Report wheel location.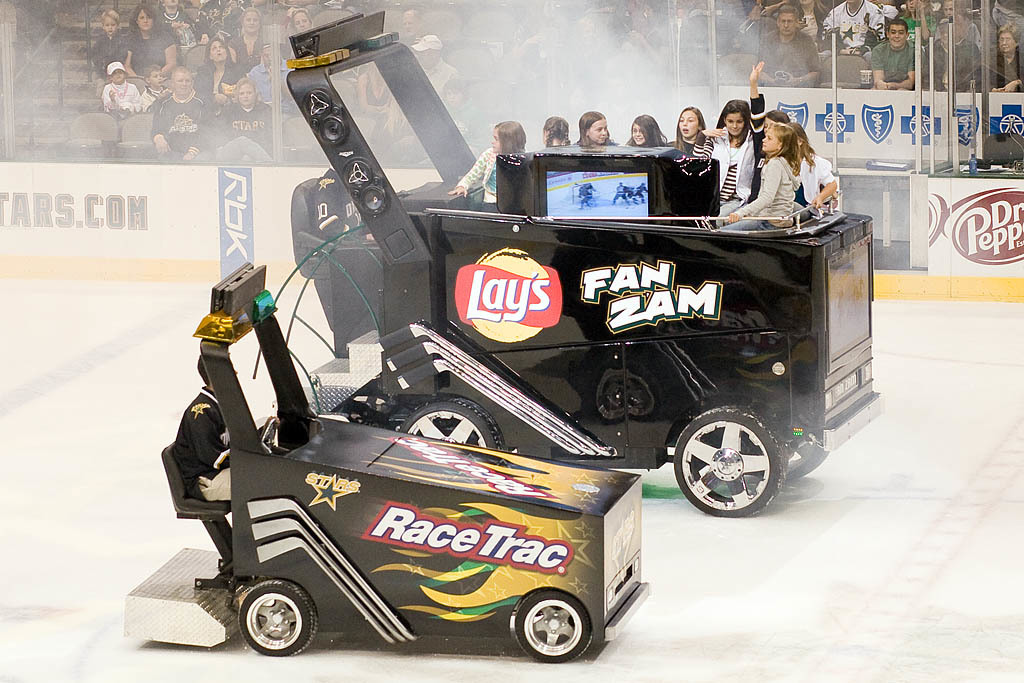
Report: {"left": 405, "top": 392, "right": 503, "bottom": 449}.
